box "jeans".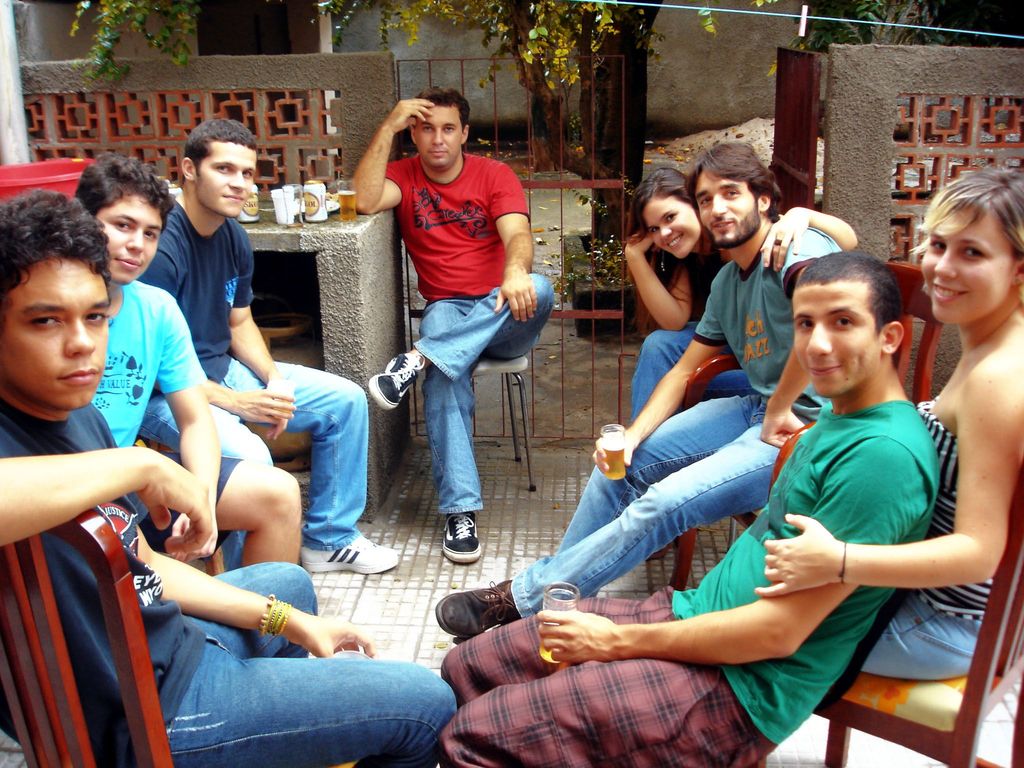
box=[509, 396, 806, 617].
